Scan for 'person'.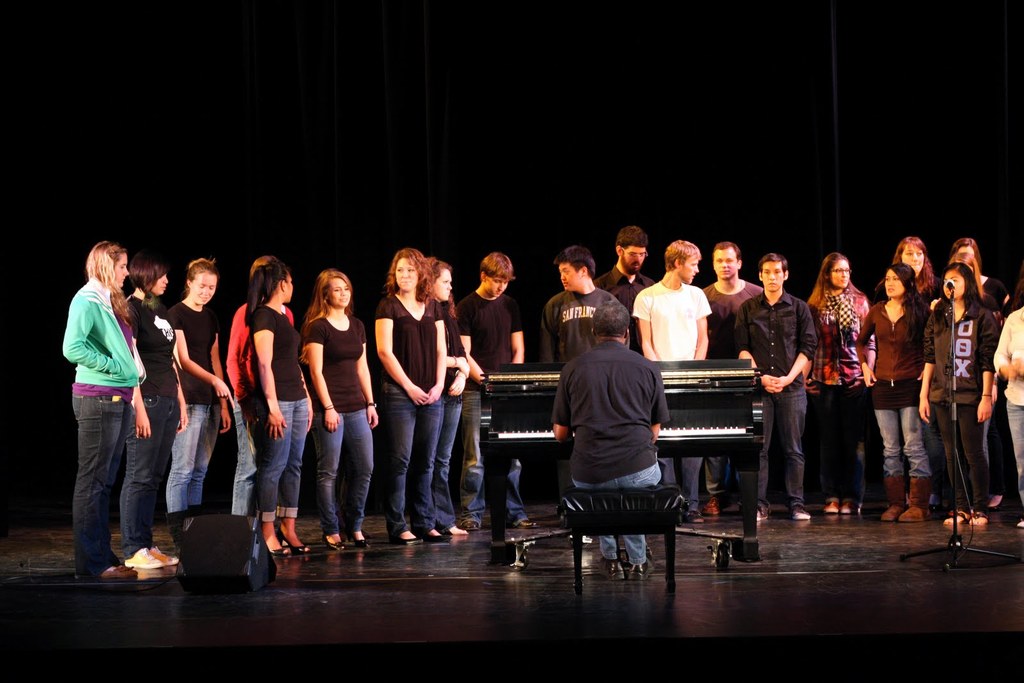
Scan result: BBox(426, 255, 471, 536).
